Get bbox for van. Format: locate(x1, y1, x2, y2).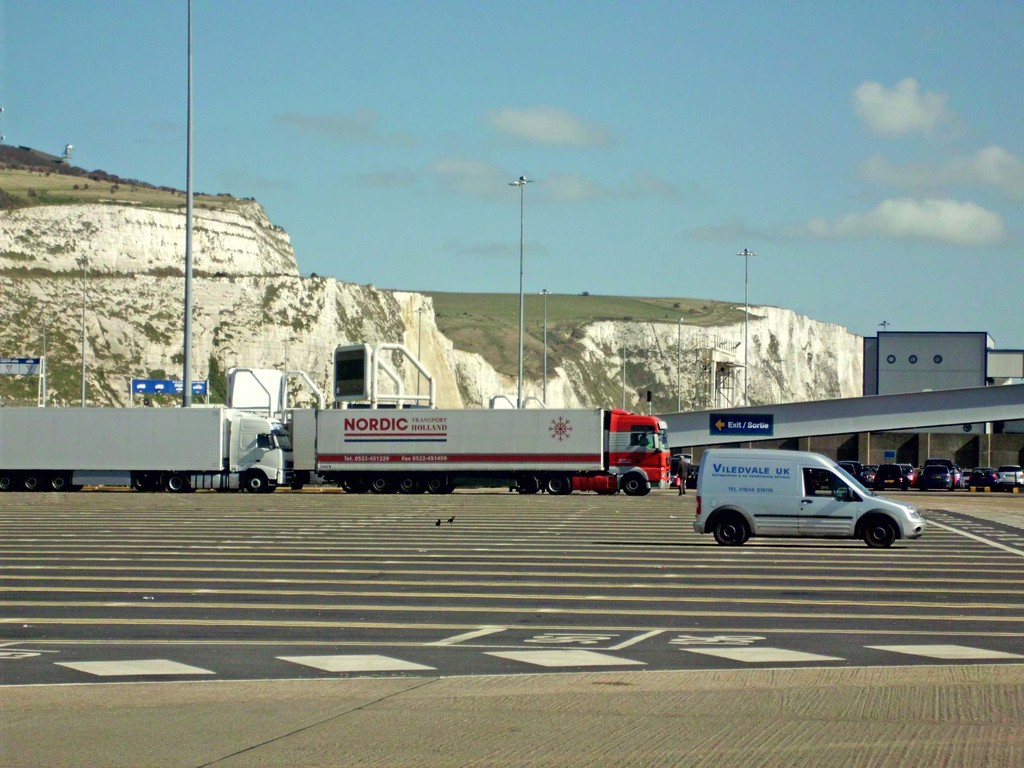
locate(690, 448, 925, 547).
